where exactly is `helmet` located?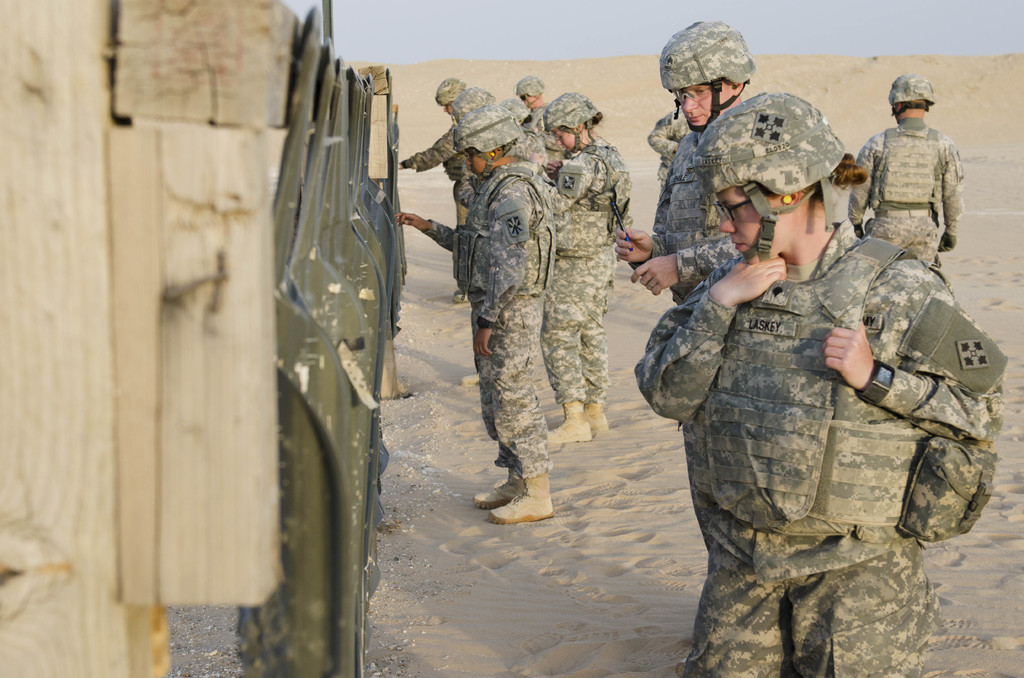
Its bounding box is bbox=(497, 97, 533, 125).
